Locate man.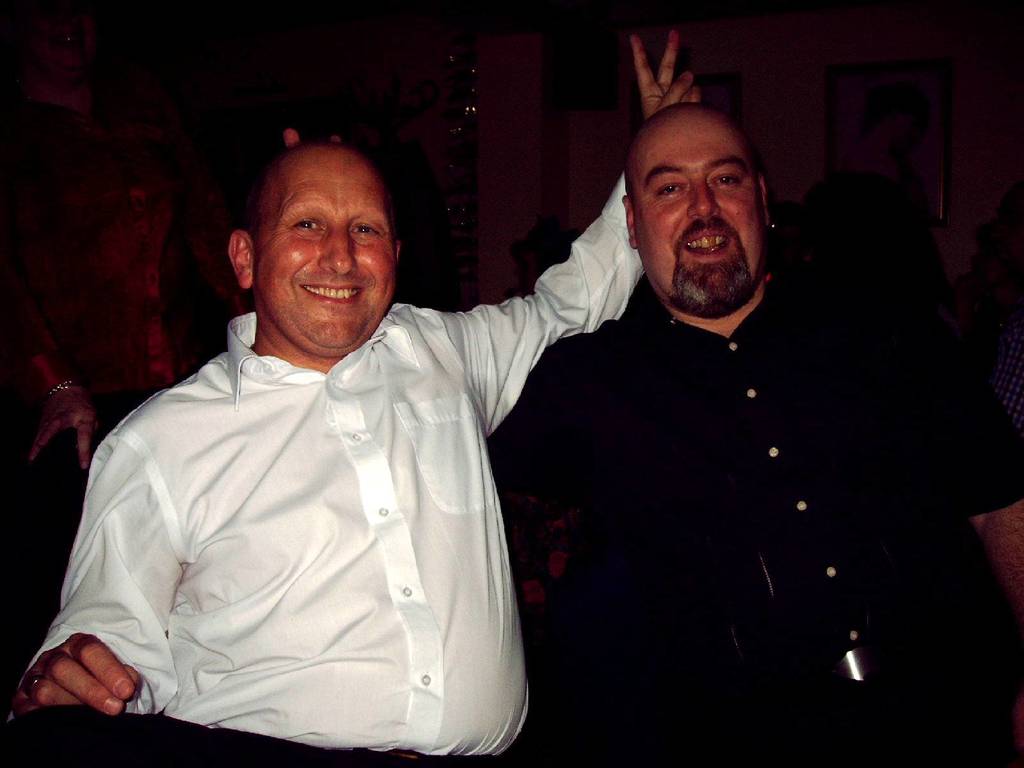
Bounding box: pyautogui.locateOnScreen(483, 100, 1023, 767).
